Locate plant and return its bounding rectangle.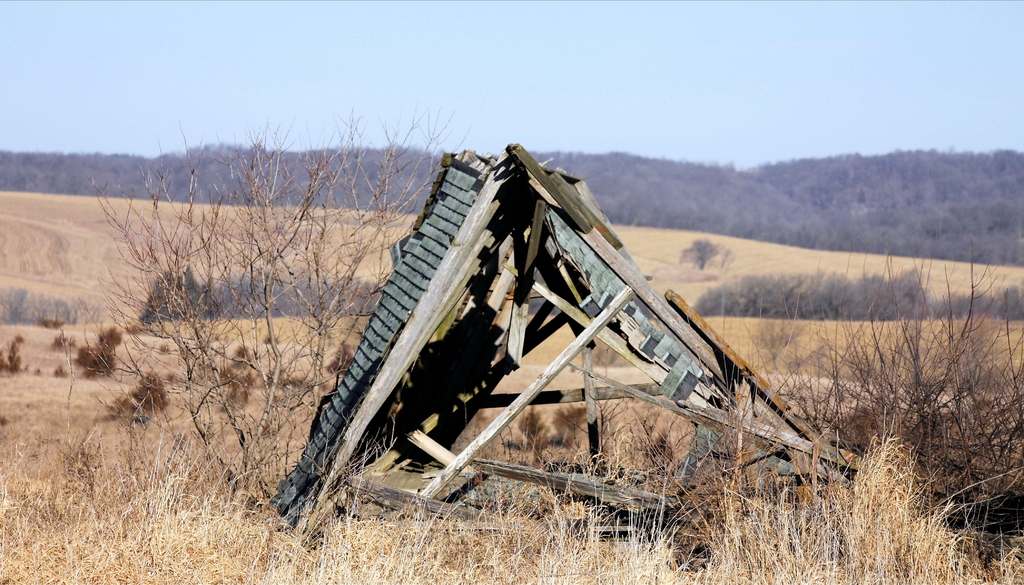
[x1=322, y1=332, x2=365, y2=381].
